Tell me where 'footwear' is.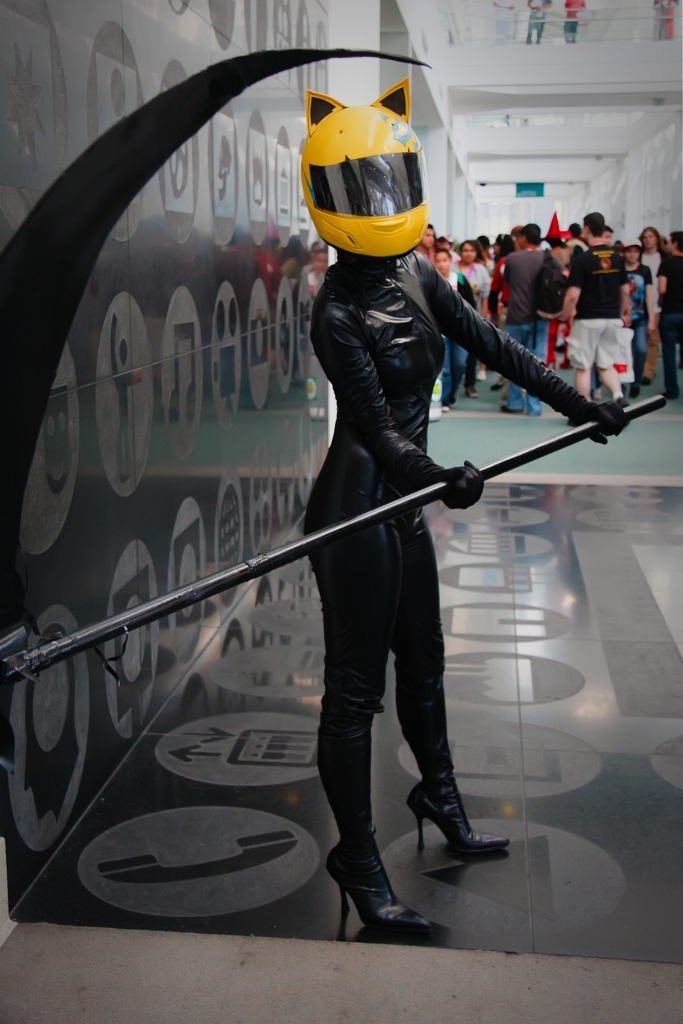
'footwear' is at [636, 377, 648, 383].
